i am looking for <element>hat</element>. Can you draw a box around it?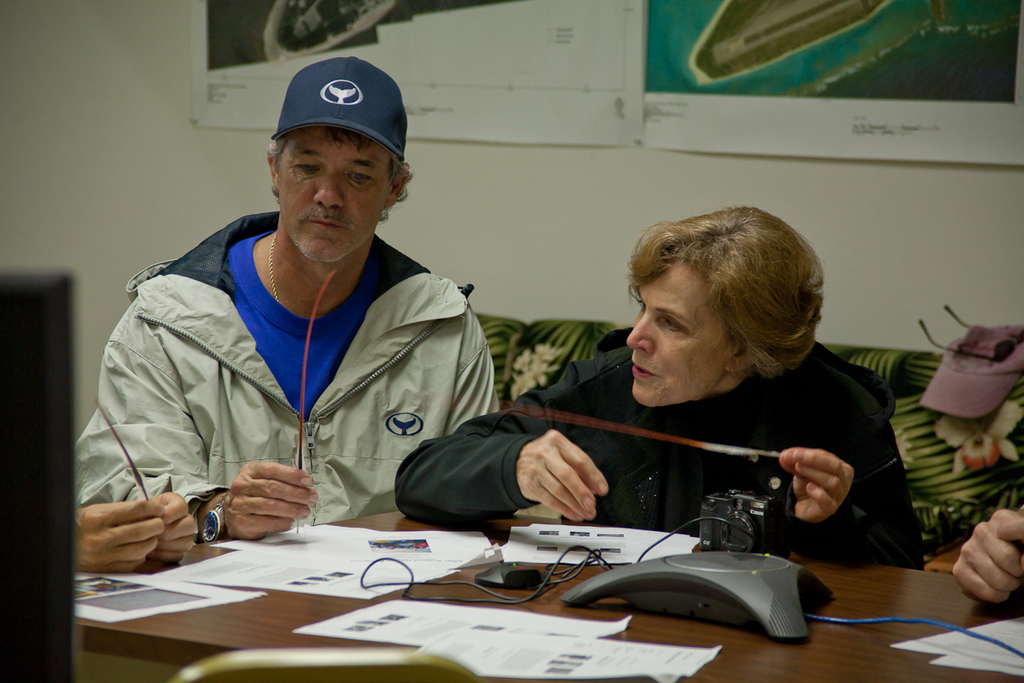
Sure, the bounding box is locate(916, 320, 1023, 424).
